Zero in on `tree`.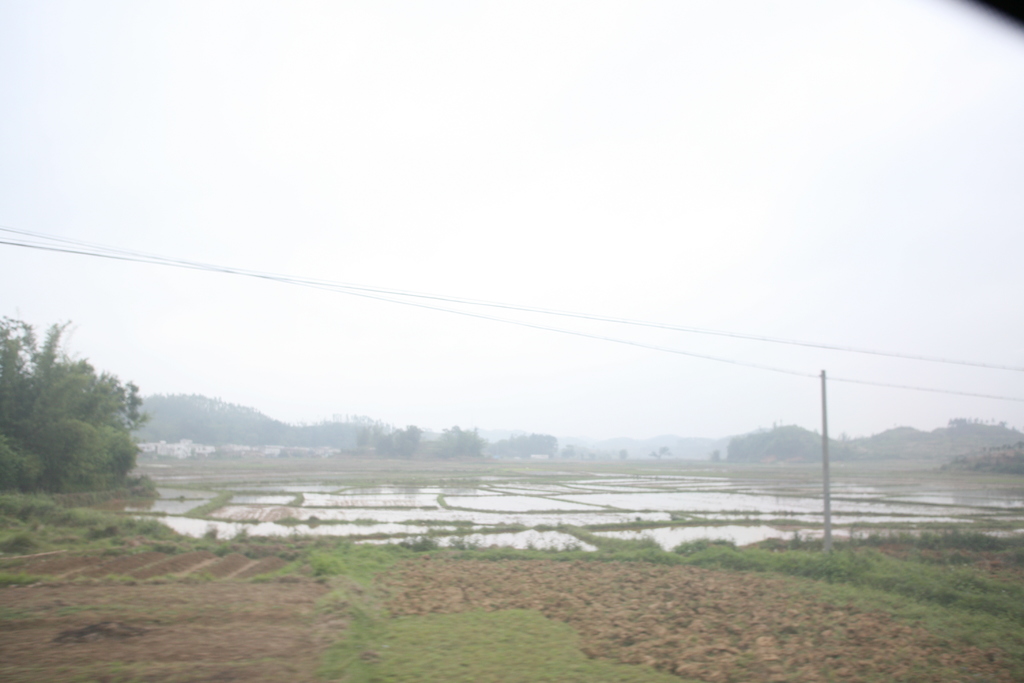
Zeroed in: 647/444/668/461.
